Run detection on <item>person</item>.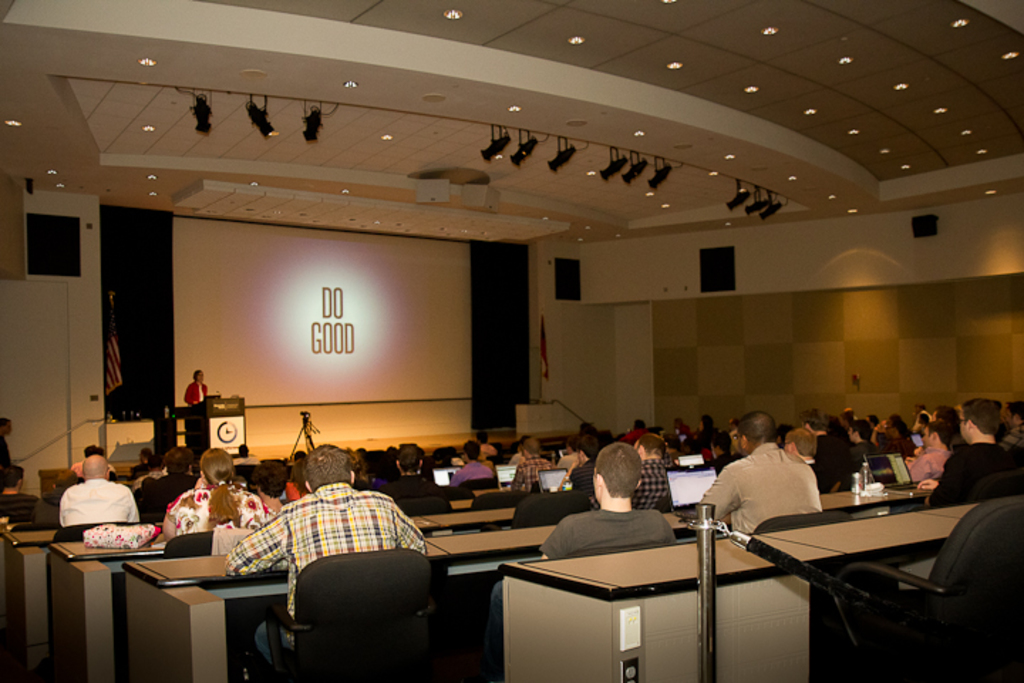
Result: 447:440:496:482.
